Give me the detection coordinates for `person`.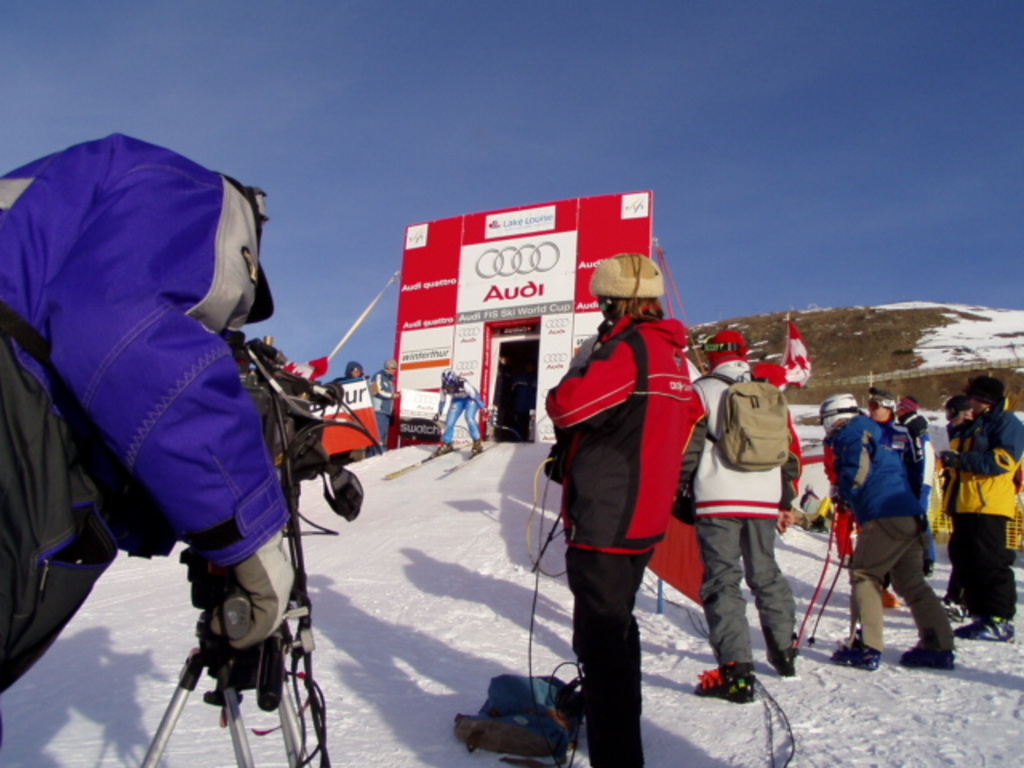
box=[942, 392, 968, 568].
